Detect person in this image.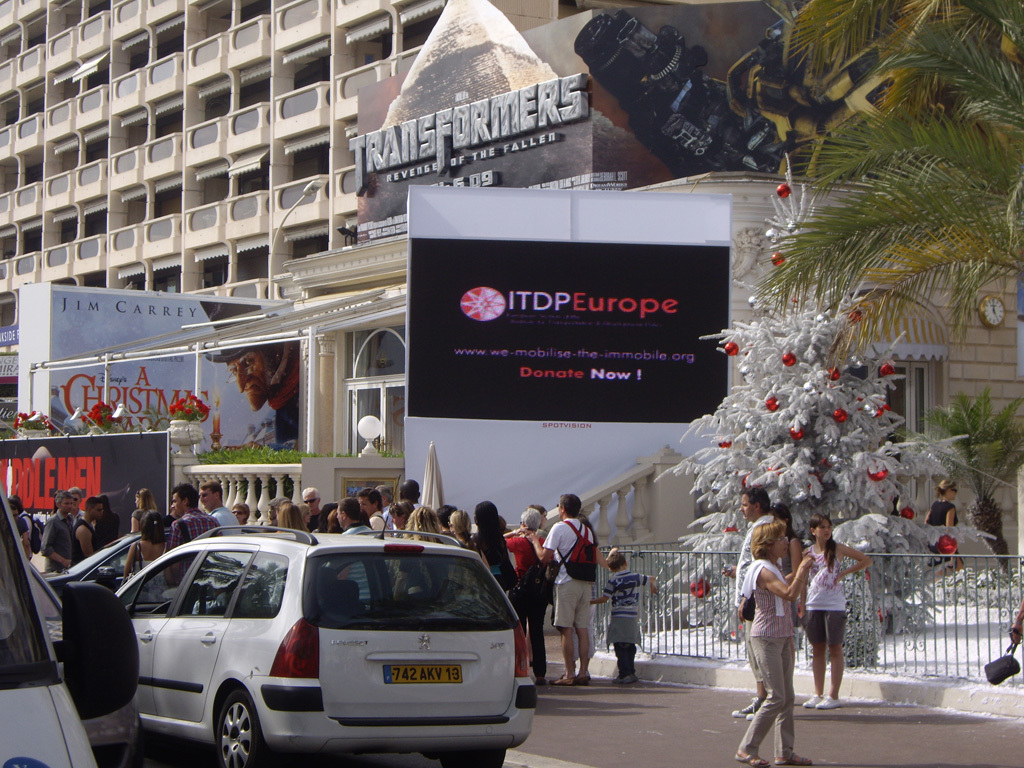
Detection: (498, 509, 546, 687).
